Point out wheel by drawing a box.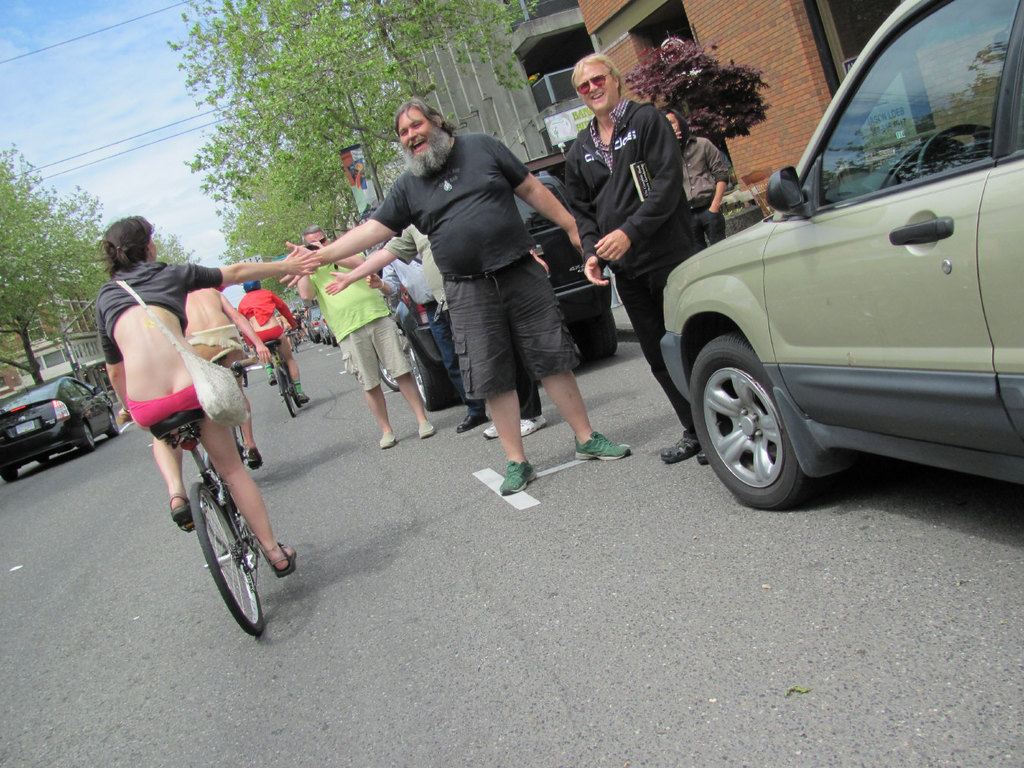
[77, 417, 95, 450].
